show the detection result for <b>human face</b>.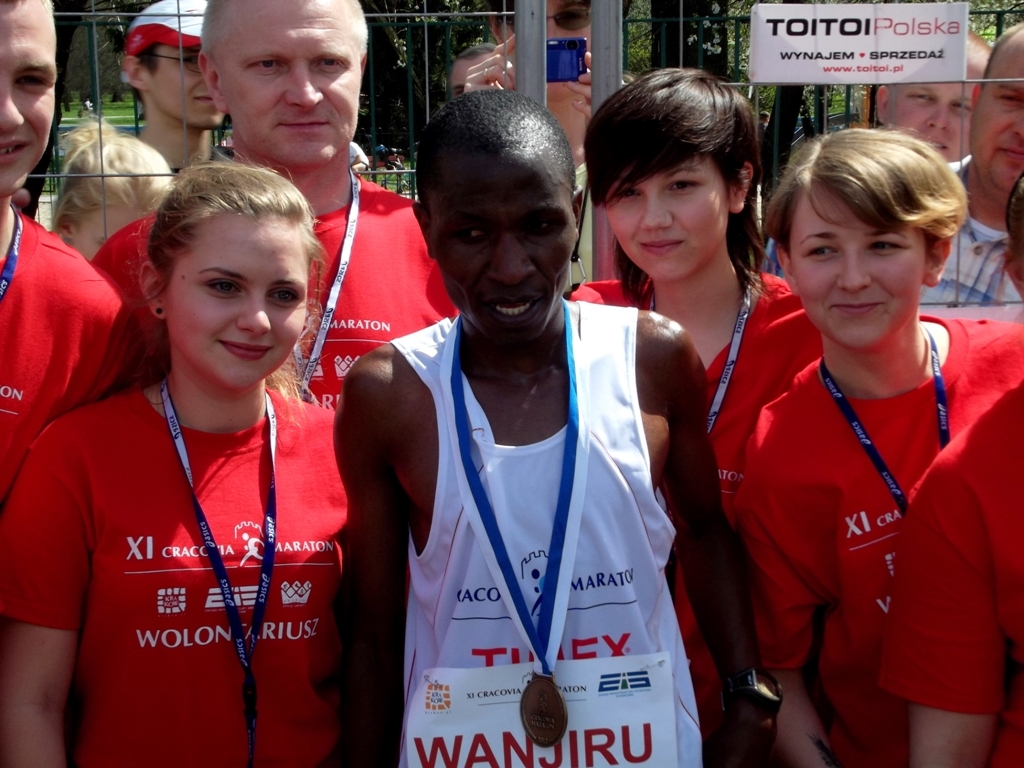
{"x1": 429, "y1": 147, "x2": 569, "y2": 337}.
